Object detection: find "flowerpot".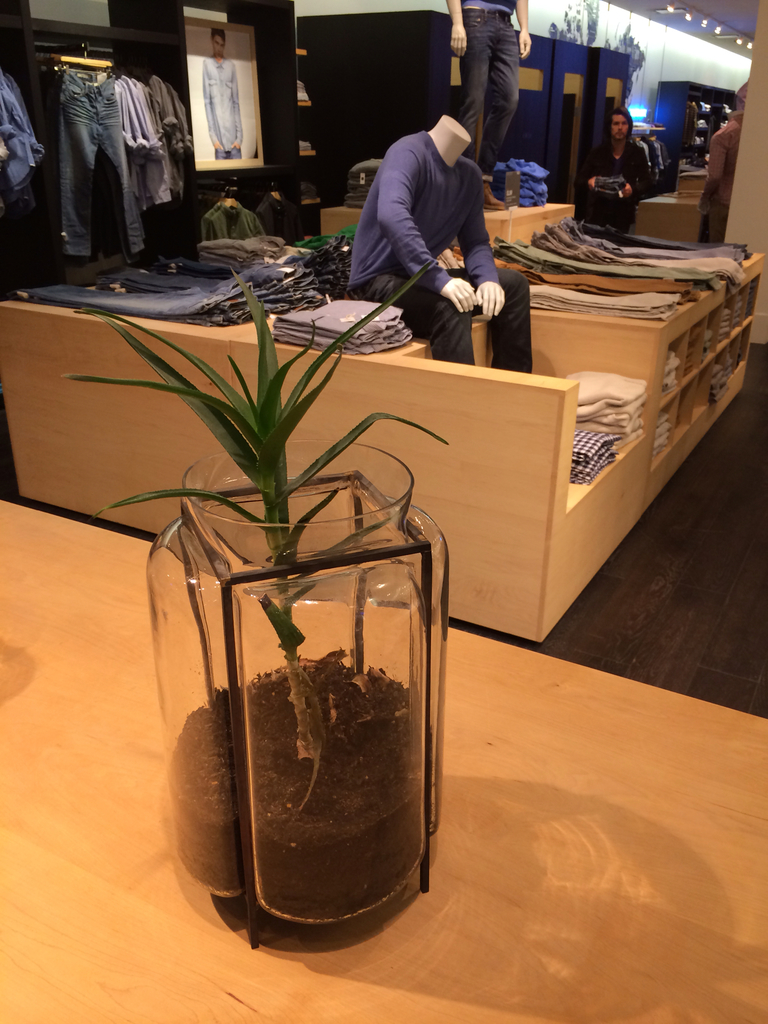
bbox=(145, 435, 450, 952).
